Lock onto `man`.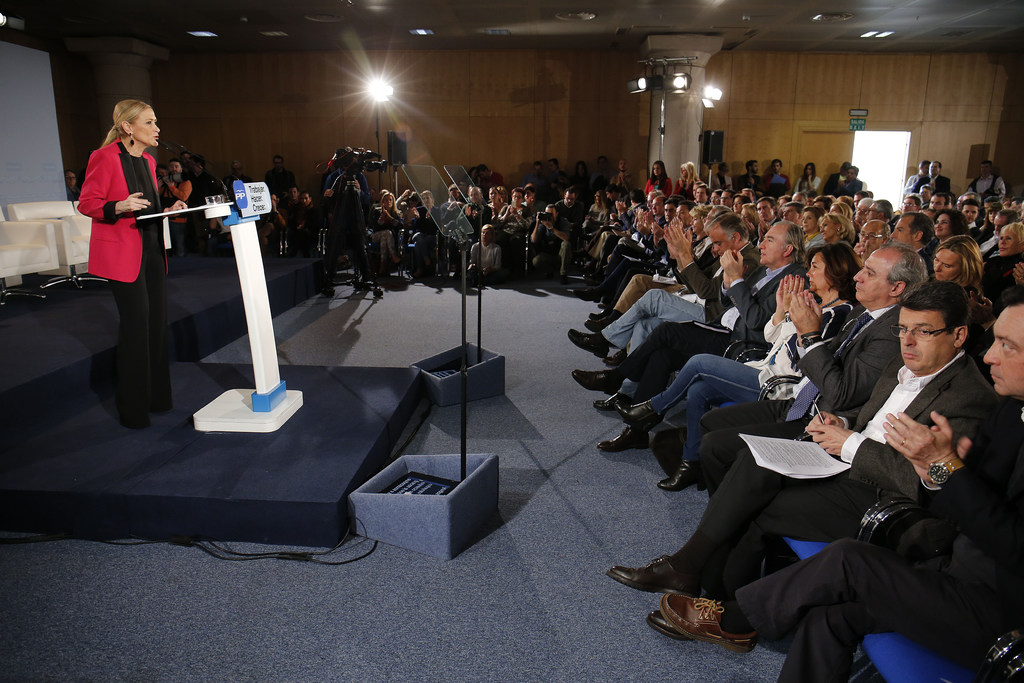
Locked: bbox=(570, 209, 767, 427).
